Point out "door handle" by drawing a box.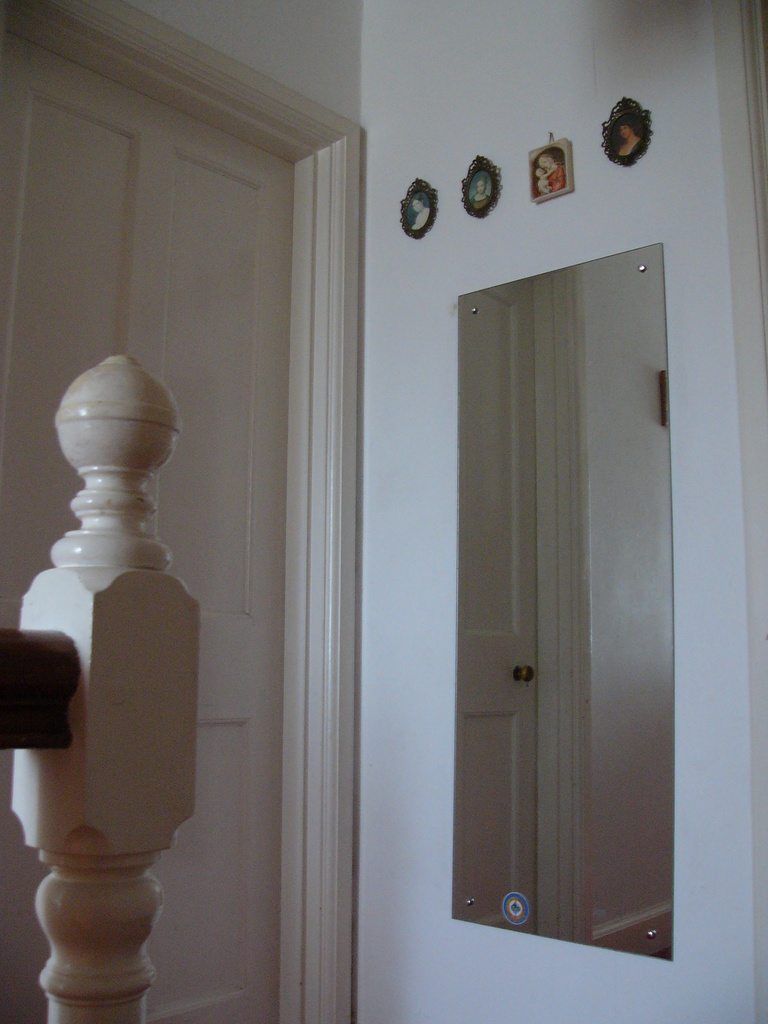
x1=515 y1=662 x2=537 y2=685.
